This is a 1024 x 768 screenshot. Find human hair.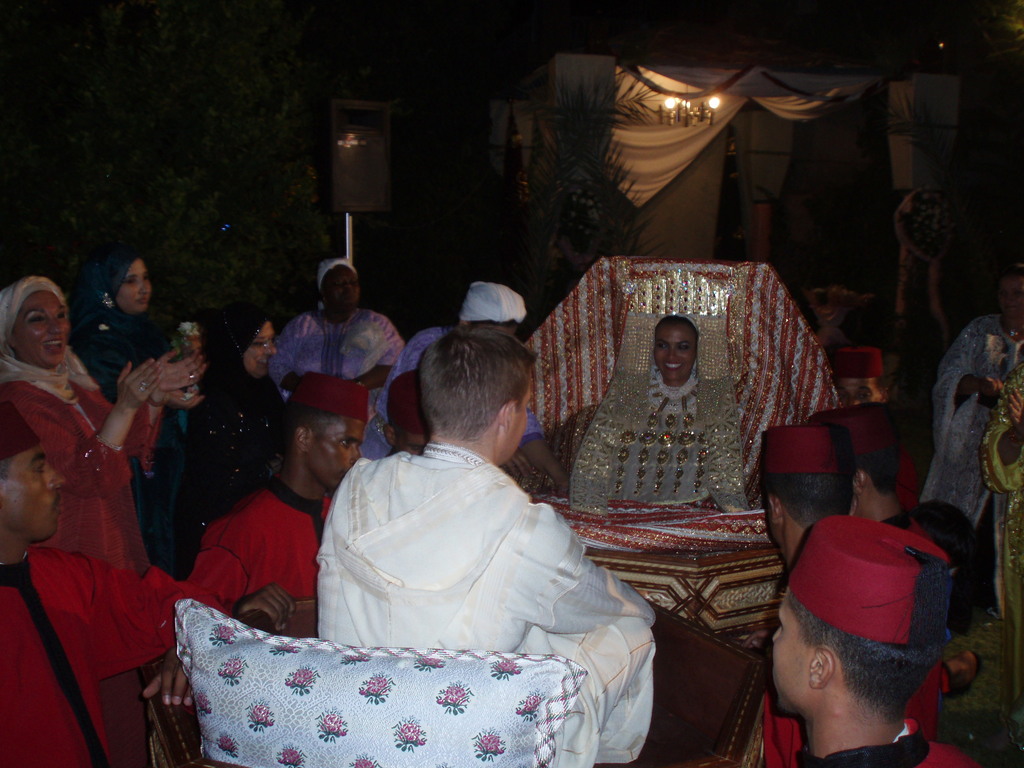
Bounding box: region(755, 475, 851, 526).
